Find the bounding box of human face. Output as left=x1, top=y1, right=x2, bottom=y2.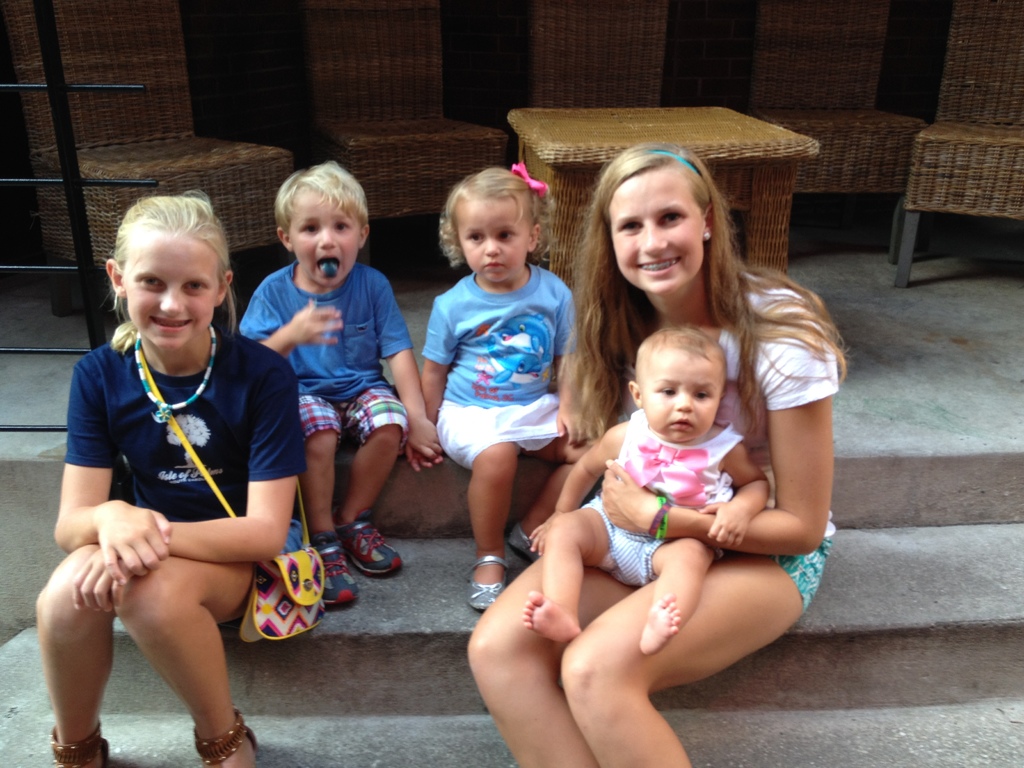
left=123, top=237, right=217, bottom=351.
